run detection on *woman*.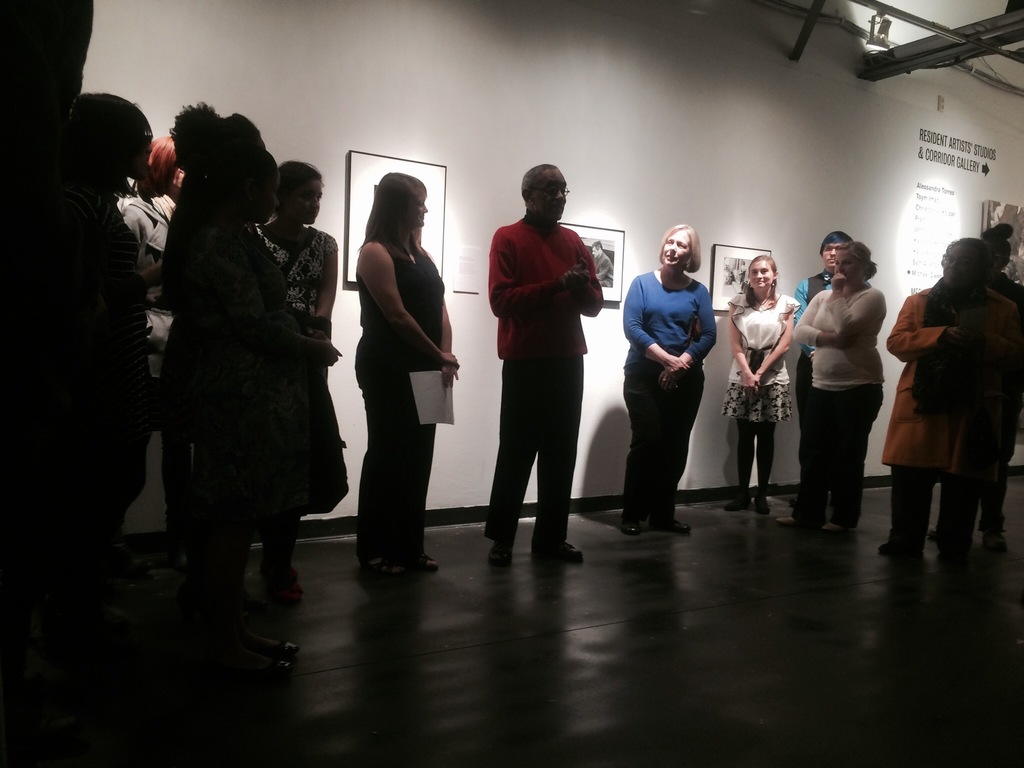
Result: [left=343, top=156, right=452, bottom=573].
